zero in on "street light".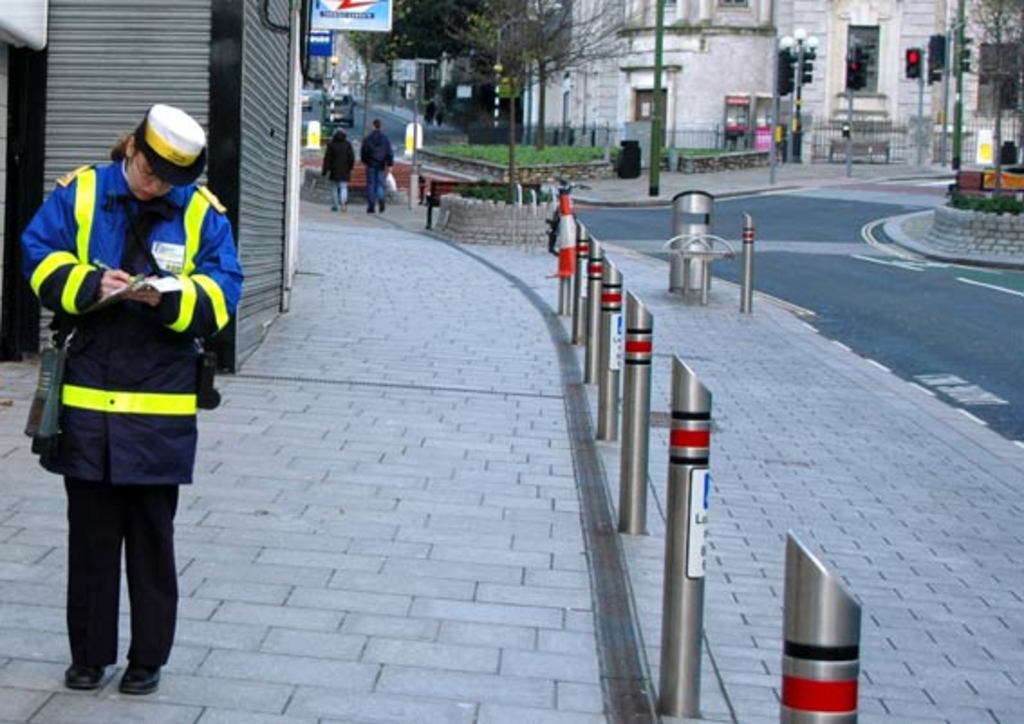
Zeroed in: {"left": 778, "top": 27, "right": 818, "bottom": 162}.
